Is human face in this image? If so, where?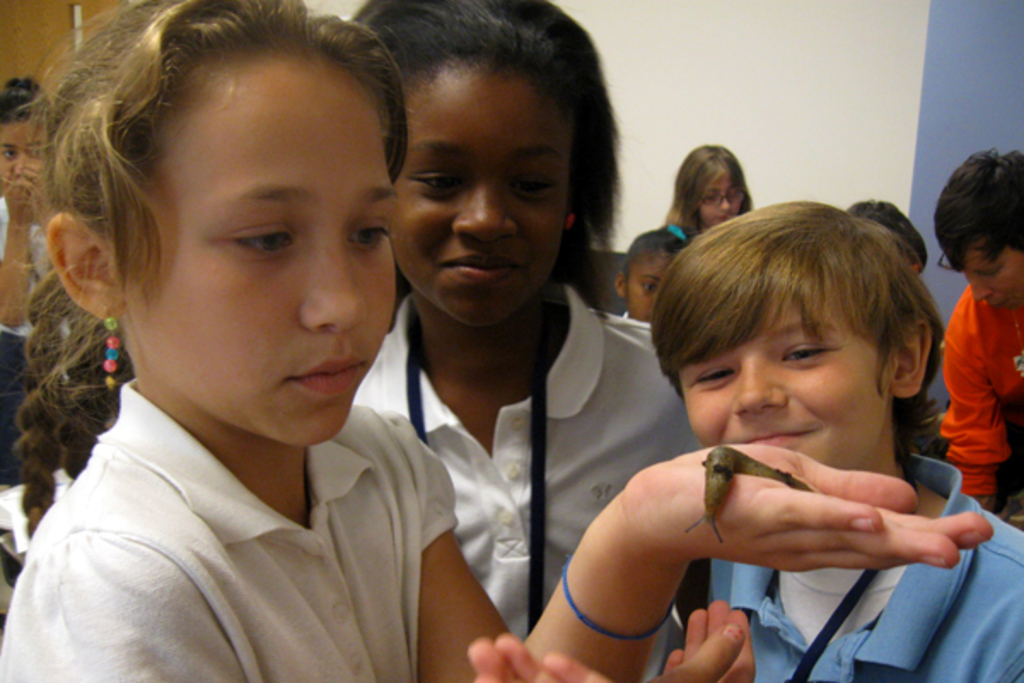
Yes, at (696, 166, 748, 229).
